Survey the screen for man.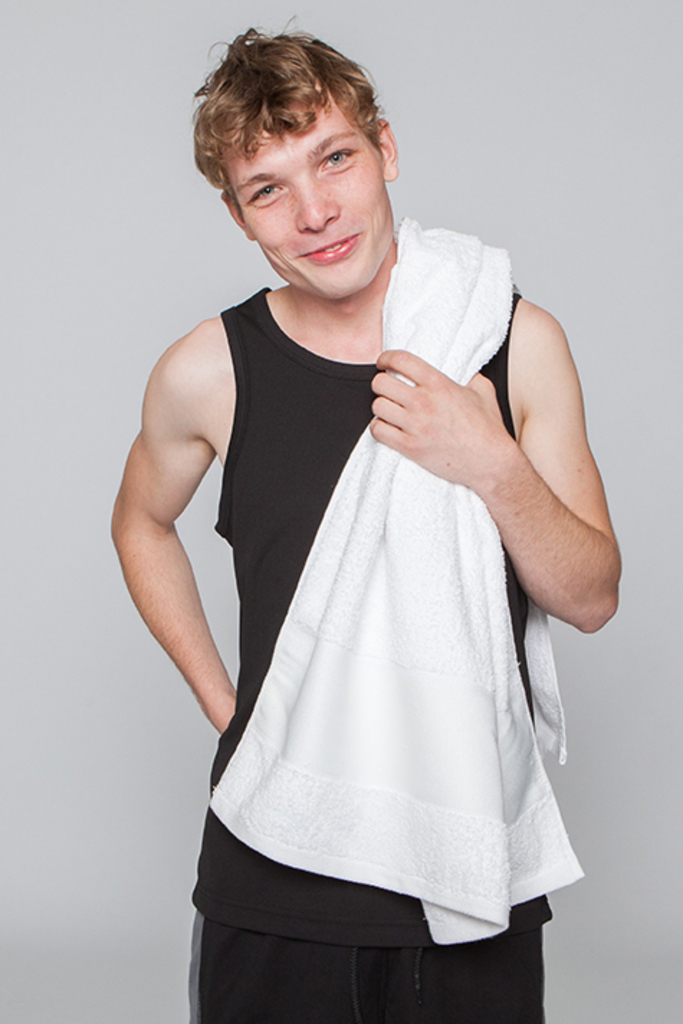
Survey found: bbox=(105, 36, 646, 1021).
